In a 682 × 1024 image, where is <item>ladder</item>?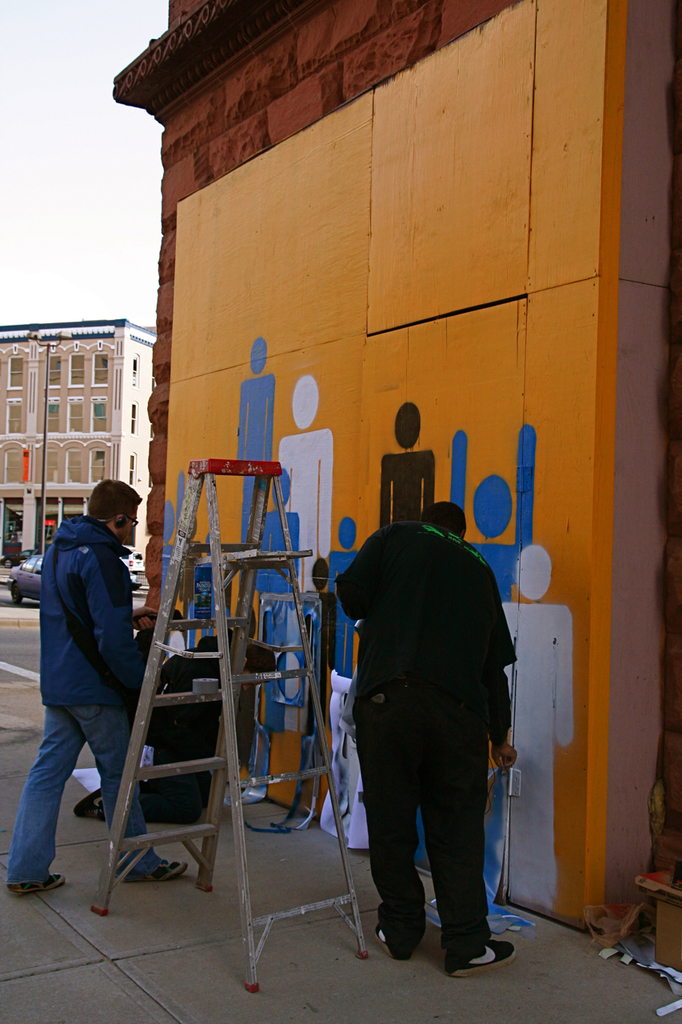
locate(92, 455, 370, 995).
